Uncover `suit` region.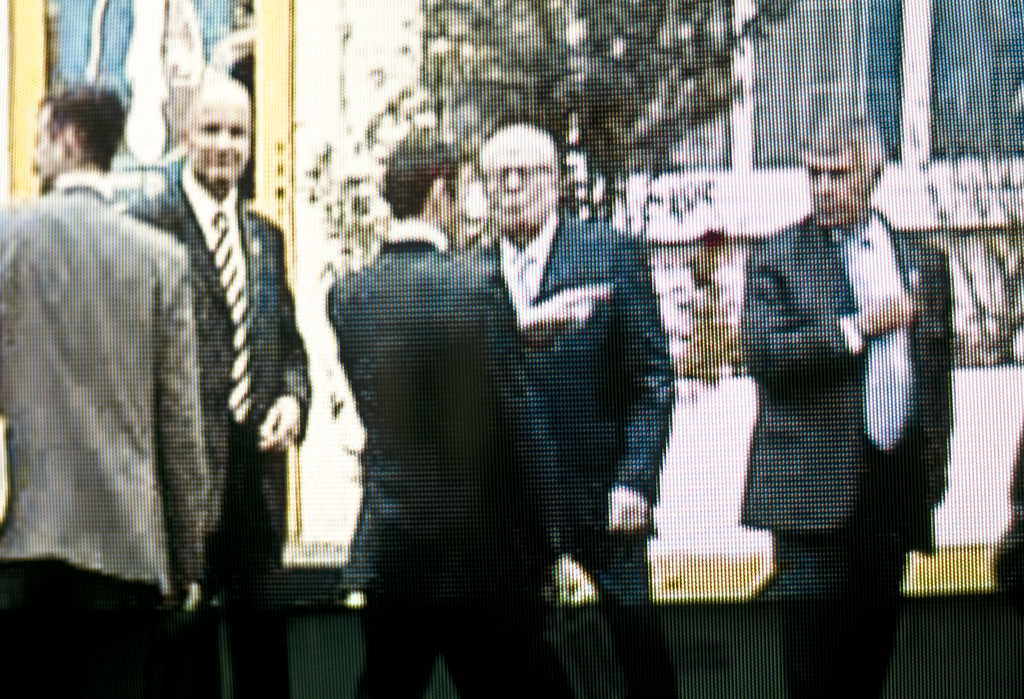
Uncovered: bbox(464, 212, 678, 698).
